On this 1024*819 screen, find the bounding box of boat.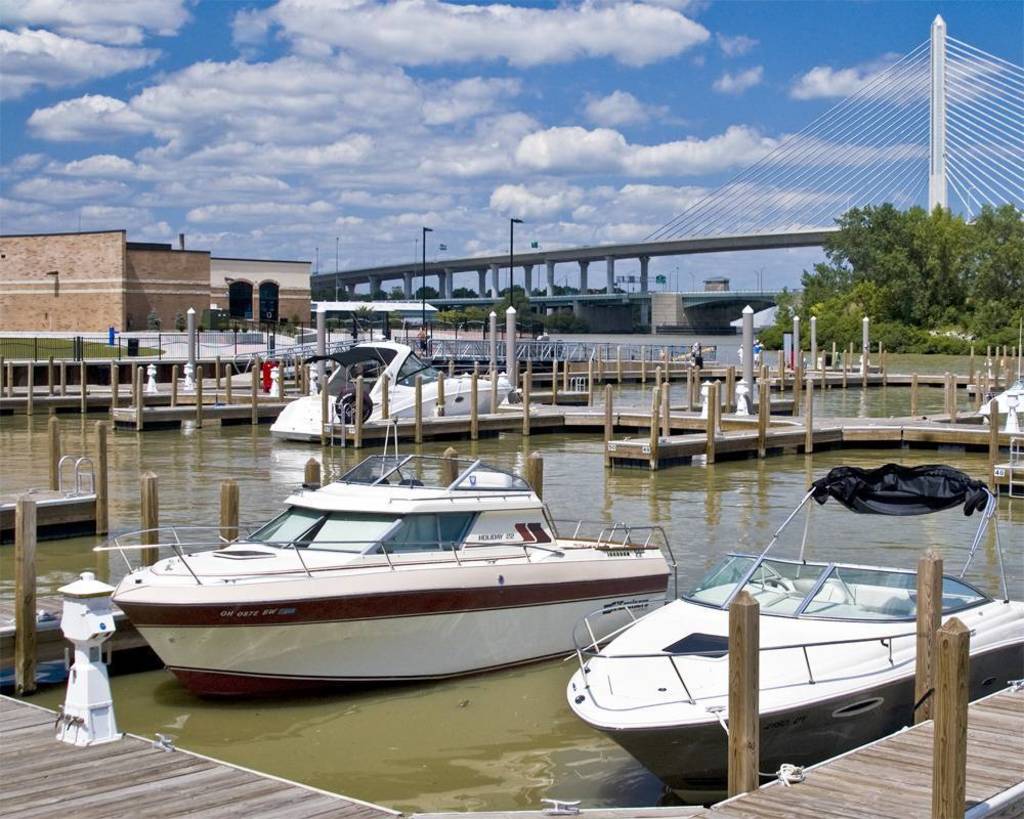
Bounding box: <bbox>979, 380, 1023, 417</bbox>.
